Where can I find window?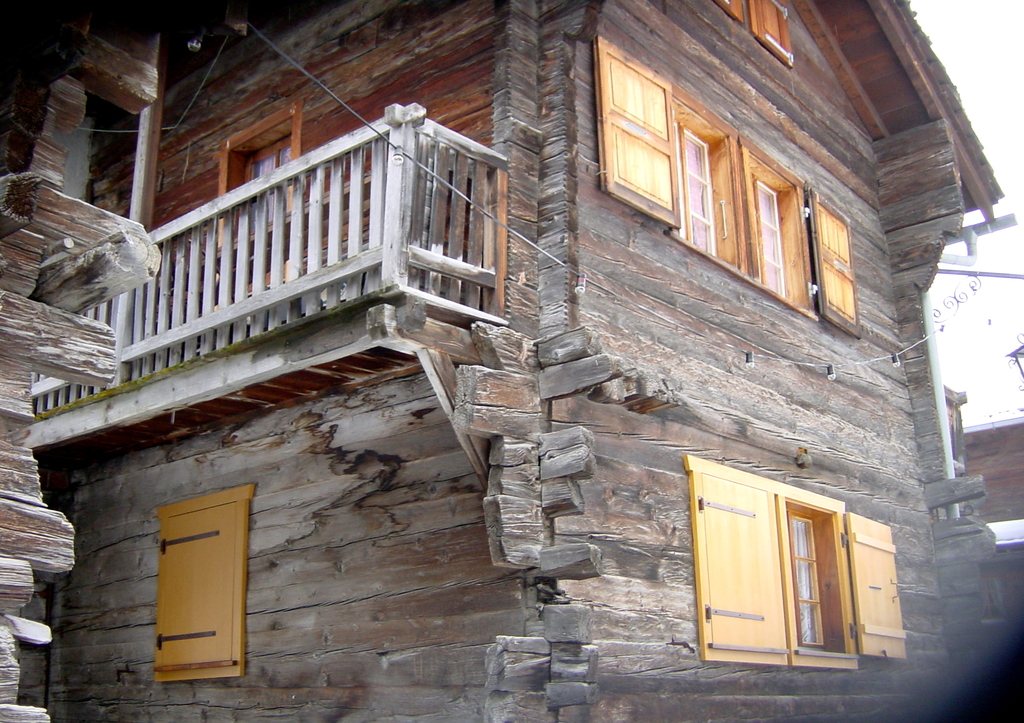
You can find it at (left=781, top=513, right=837, bottom=656).
